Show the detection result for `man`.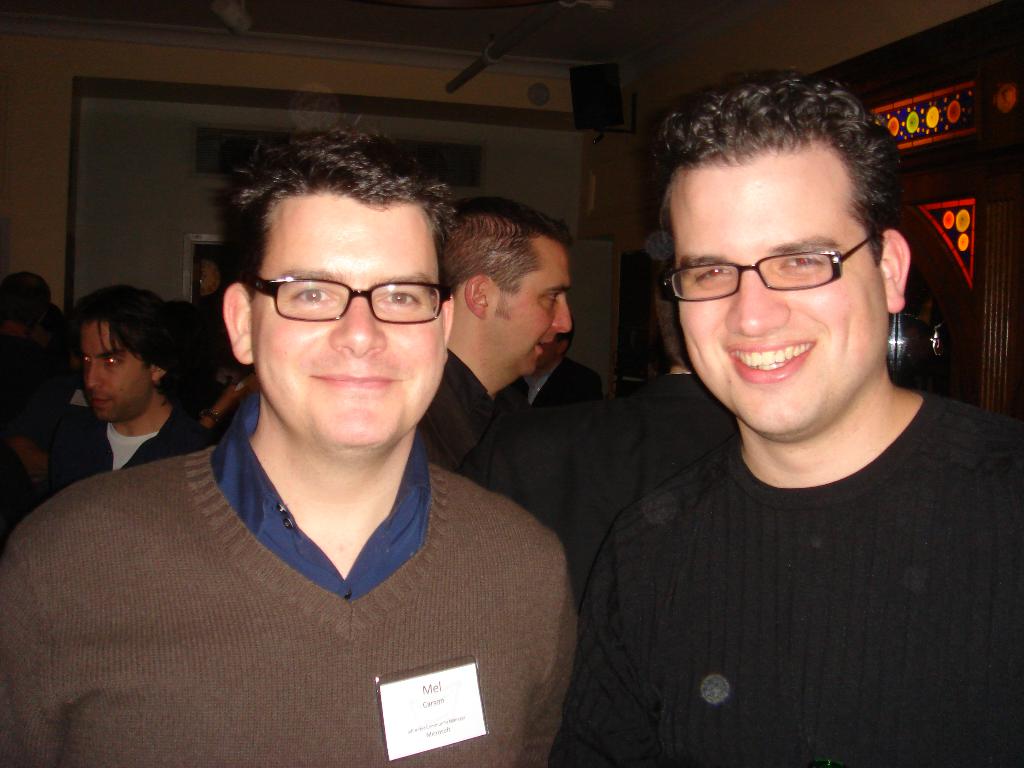
[left=412, top=193, right=575, bottom=553].
